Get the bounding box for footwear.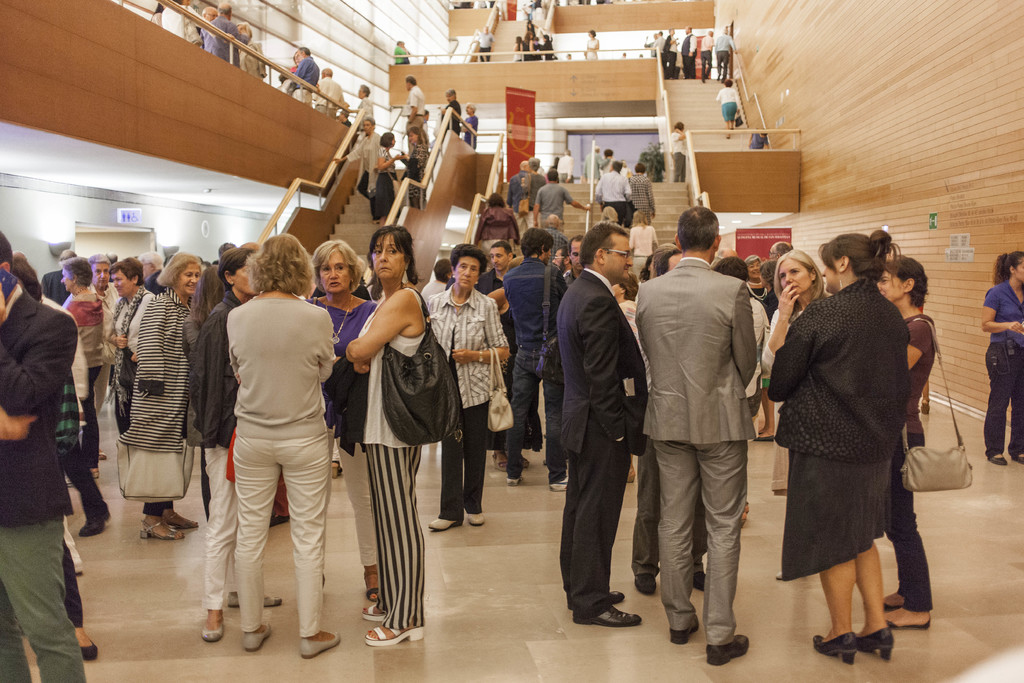
bbox=[666, 618, 701, 647].
